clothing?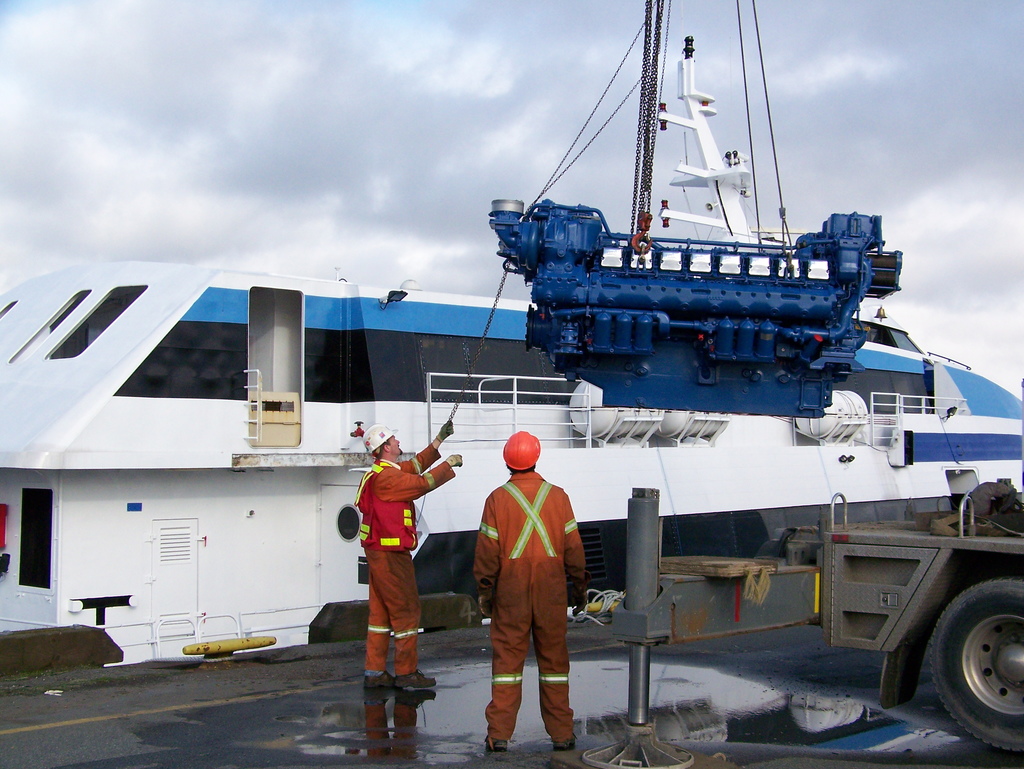
crop(472, 441, 579, 725)
